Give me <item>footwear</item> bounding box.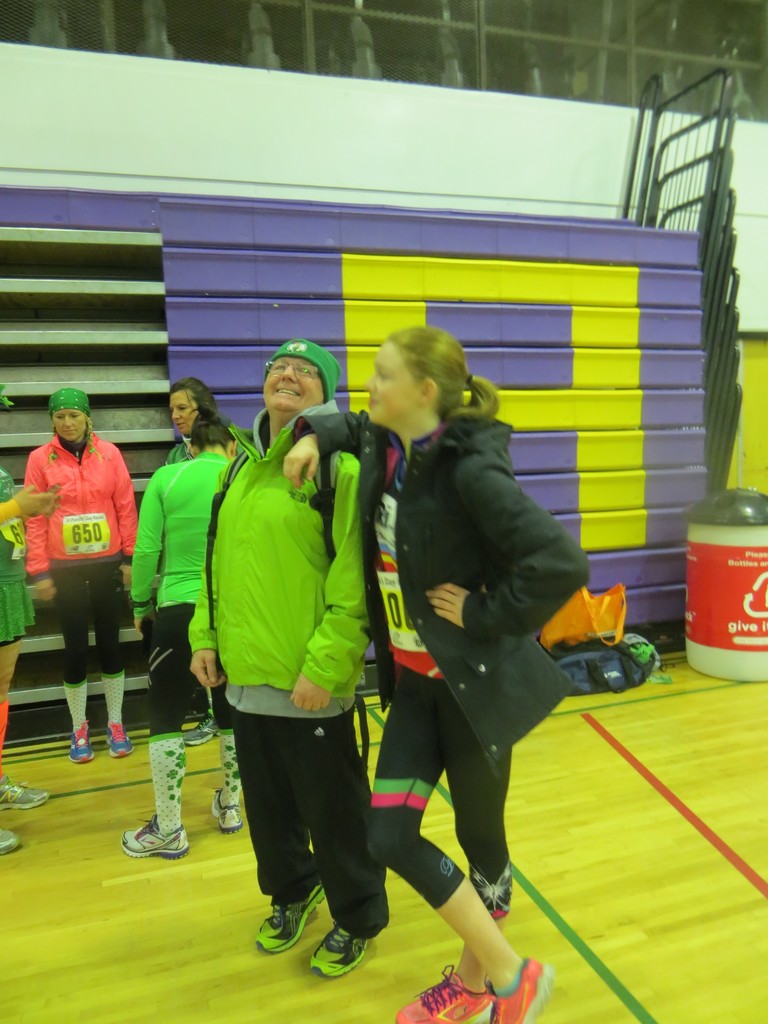
bbox=(388, 959, 495, 1023).
